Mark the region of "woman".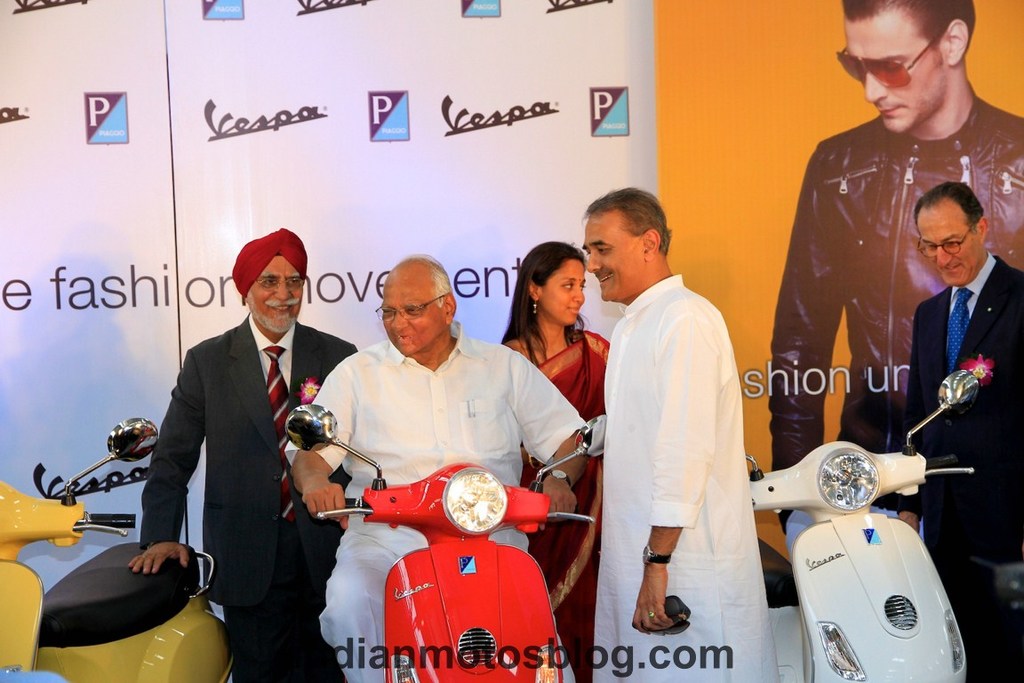
Region: 489/229/614/551.
